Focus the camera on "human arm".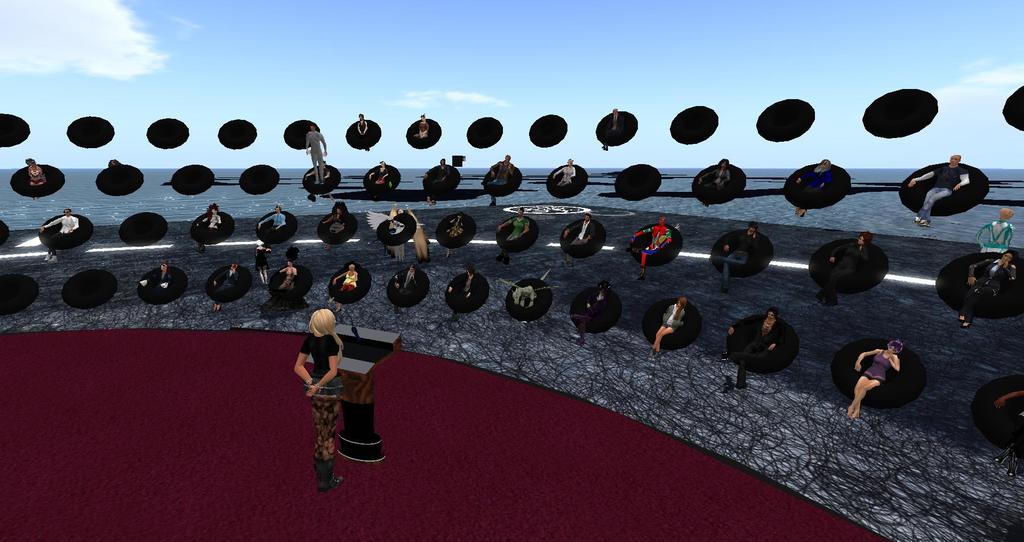
Focus region: (left=319, top=133, right=327, bottom=155).
